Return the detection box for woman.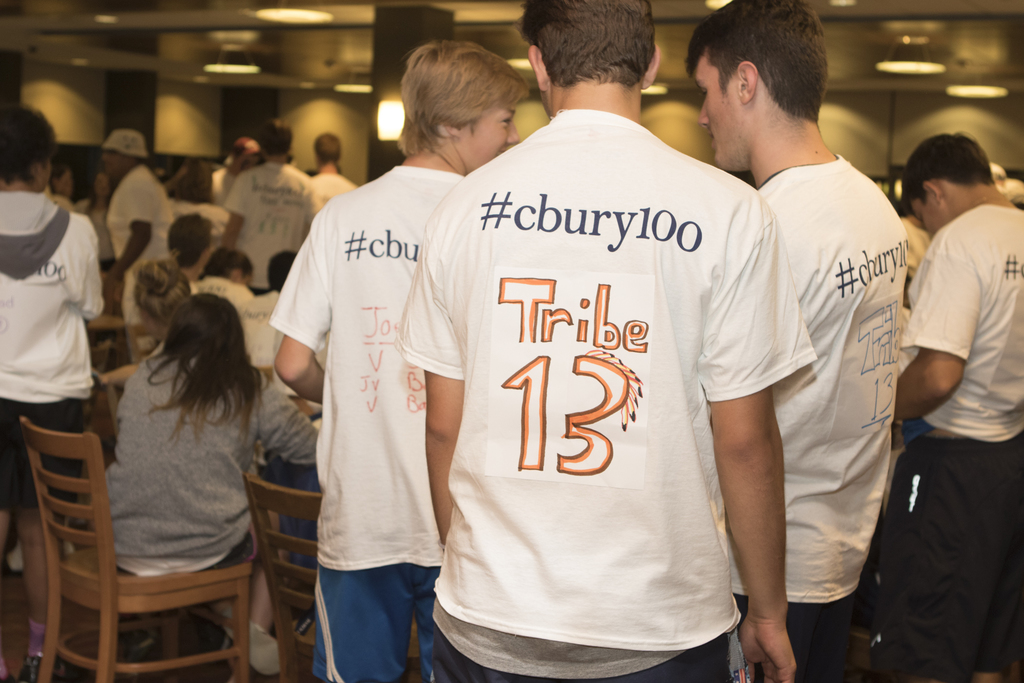
BBox(75, 167, 115, 277).
